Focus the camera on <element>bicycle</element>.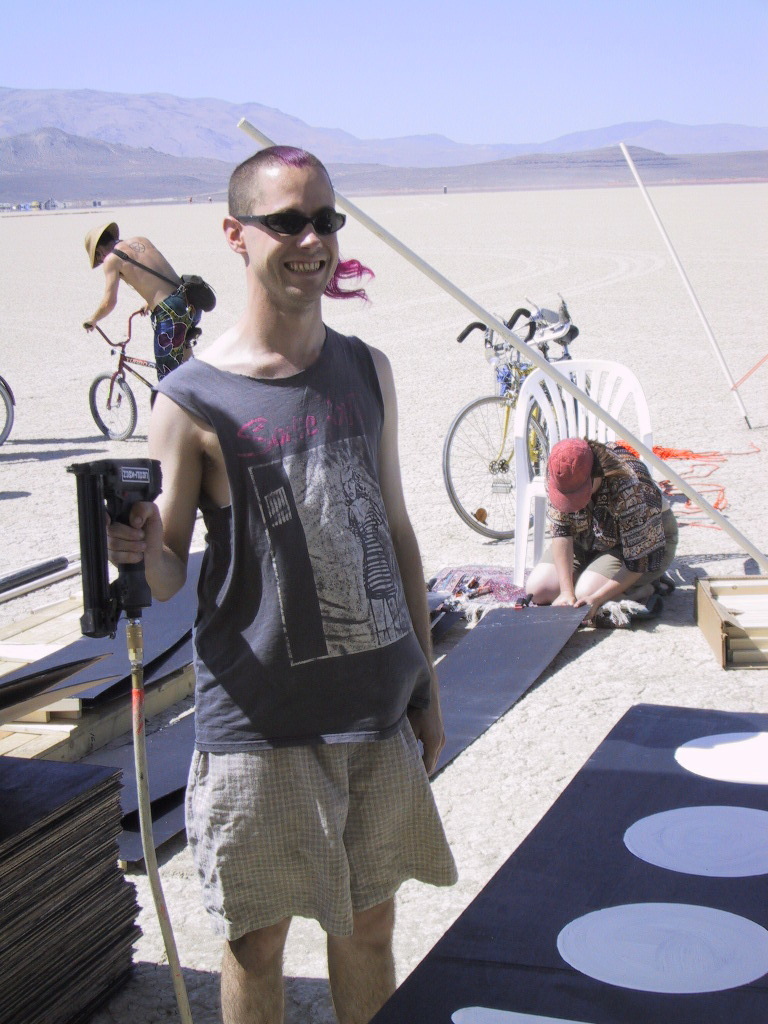
Focus region: bbox(0, 377, 17, 448).
